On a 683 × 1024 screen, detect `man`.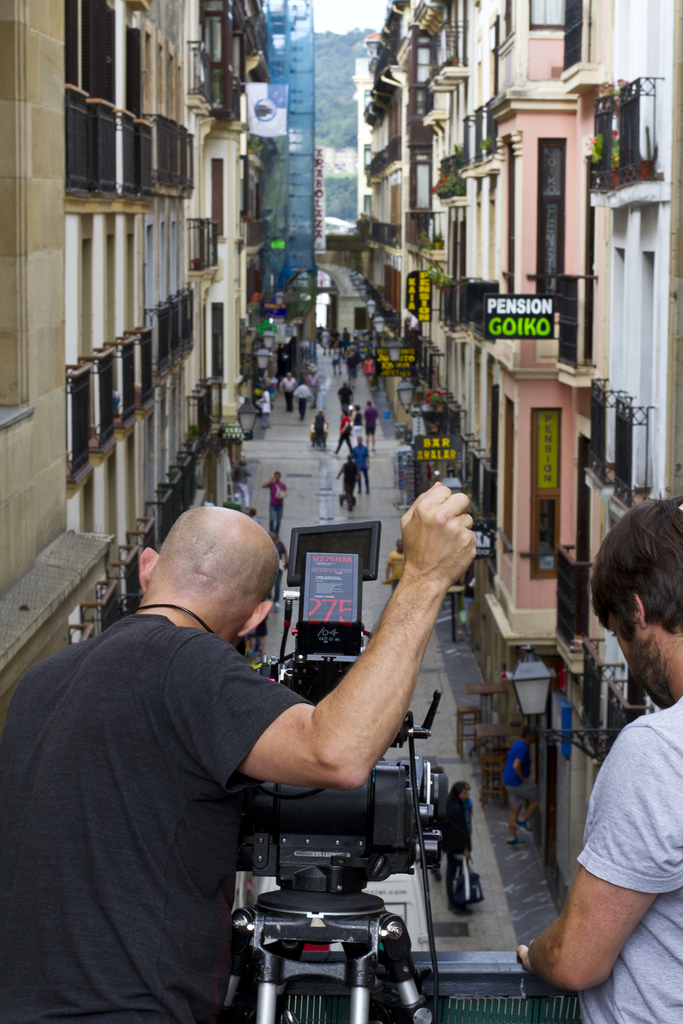
pyautogui.locateOnScreen(337, 450, 364, 510).
